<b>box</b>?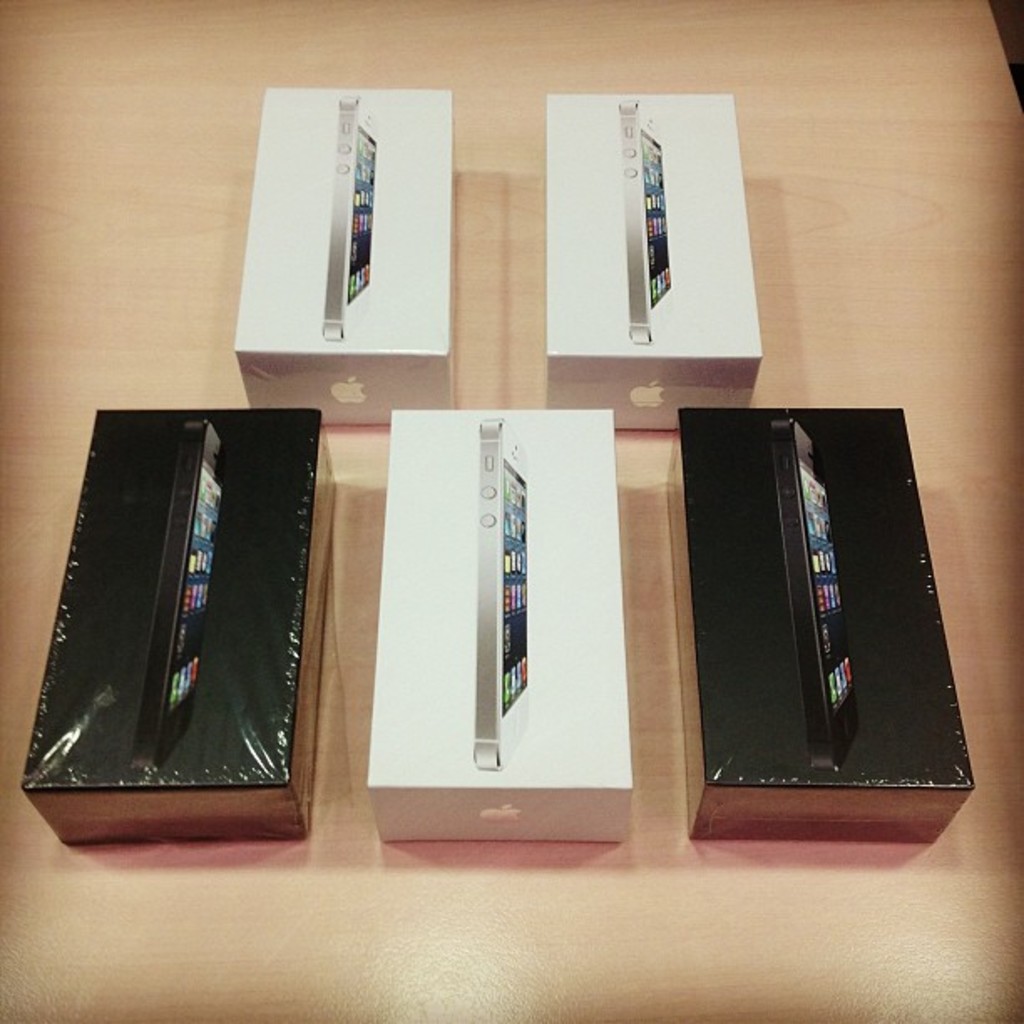
Rect(27, 405, 320, 850)
